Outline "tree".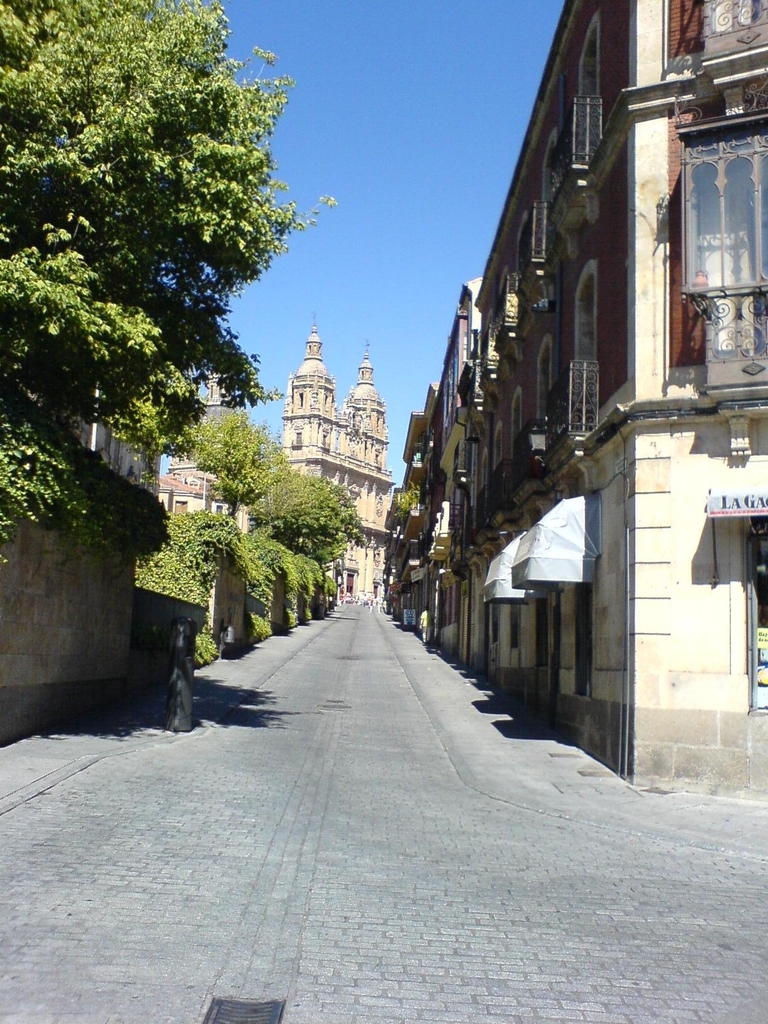
Outline: [left=175, top=406, right=289, bottom=504].
